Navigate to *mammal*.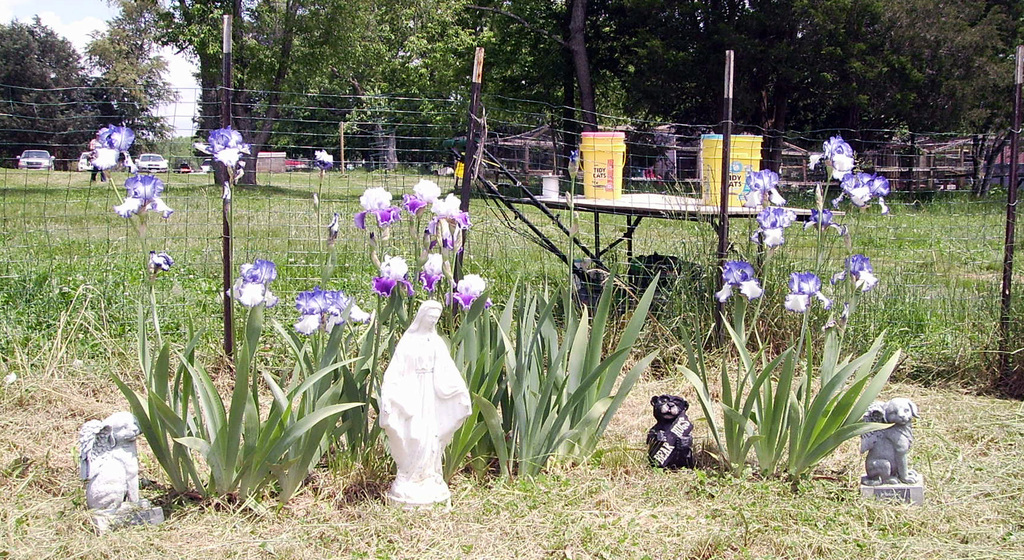
Navigation target: [861, 396, 920, 484].
